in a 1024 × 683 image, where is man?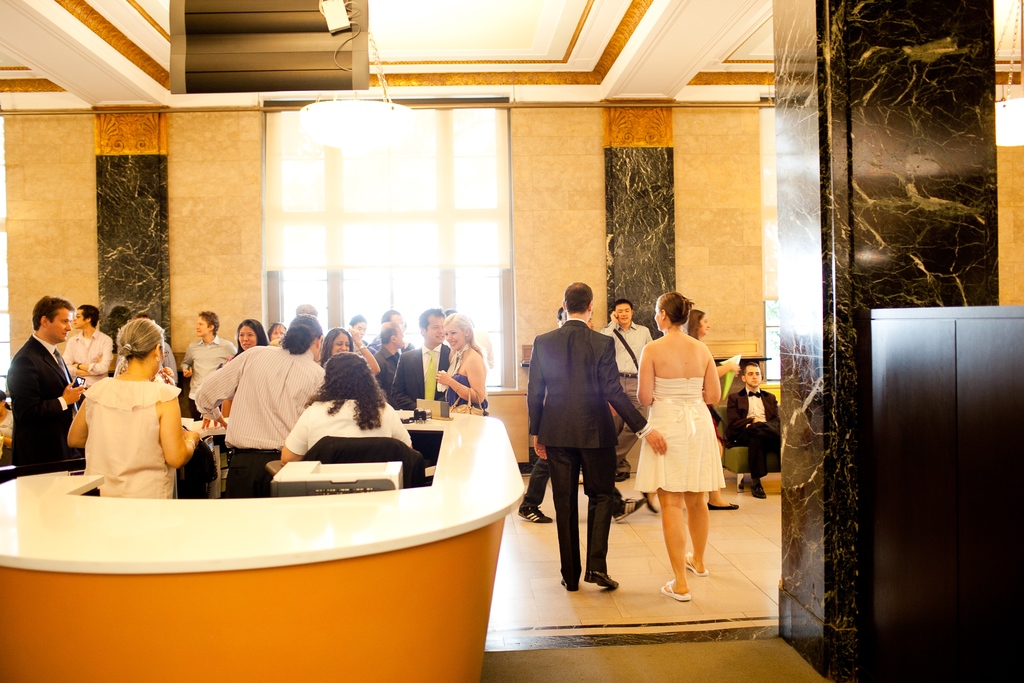
box(179, 318, 324, 506).
